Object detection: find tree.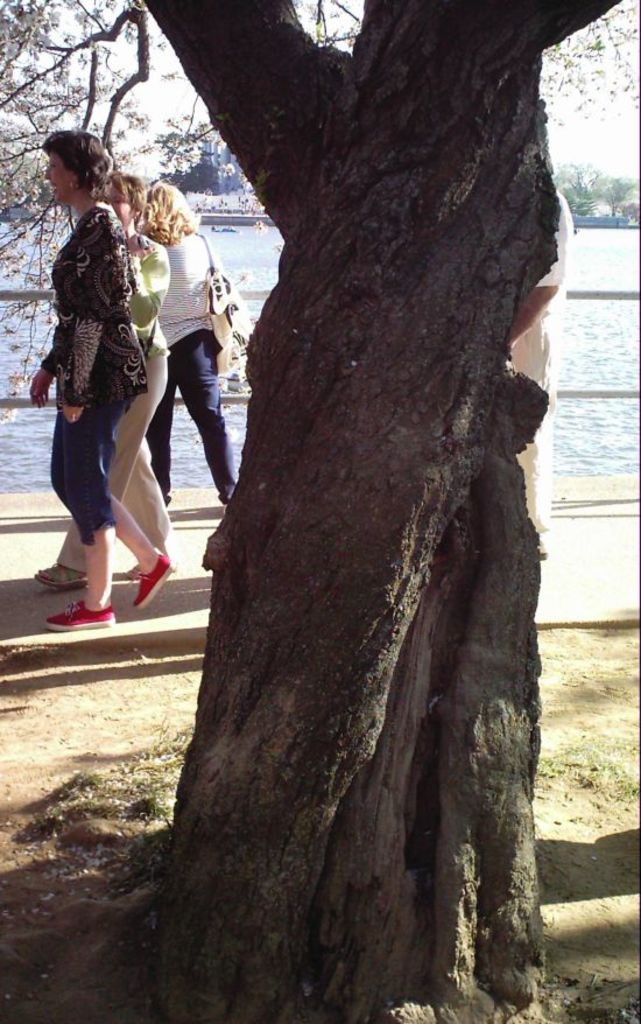
select_region(122, 17, 610, 970).
